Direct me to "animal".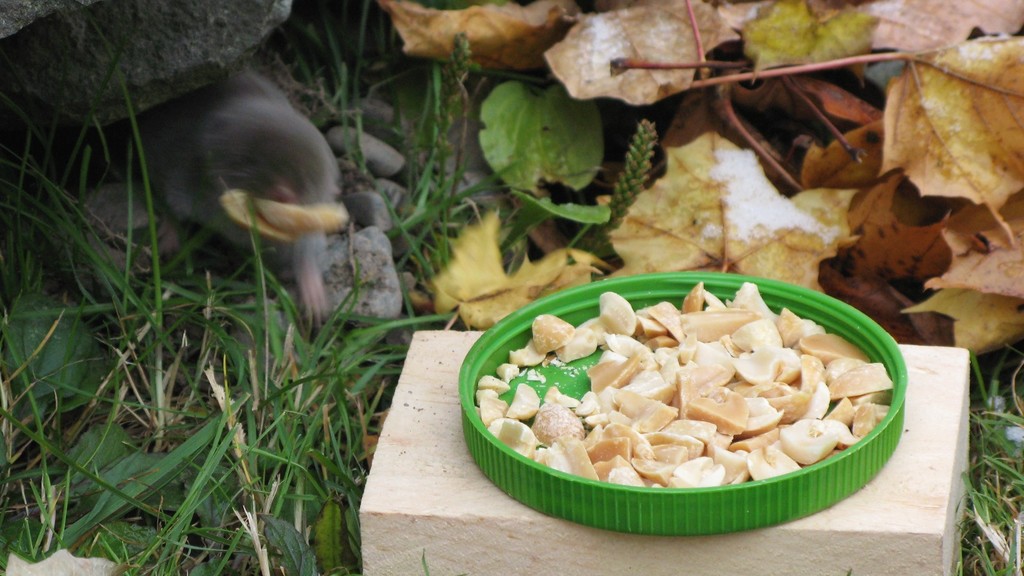
Direction: [130, 65, 349, 321].
